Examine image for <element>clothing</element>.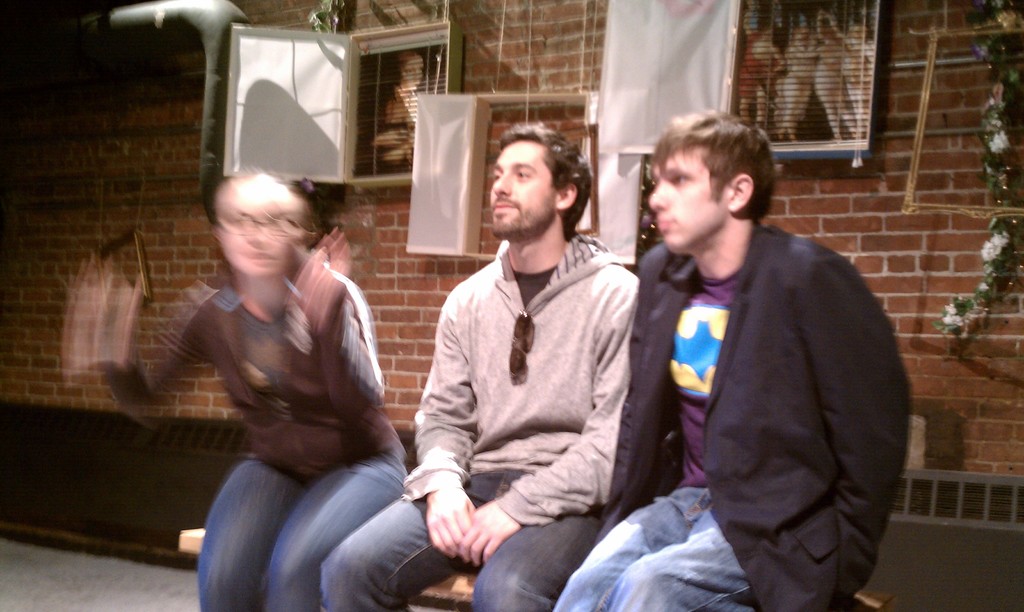
Examination result: select_region(612, 161, 910, 607).
